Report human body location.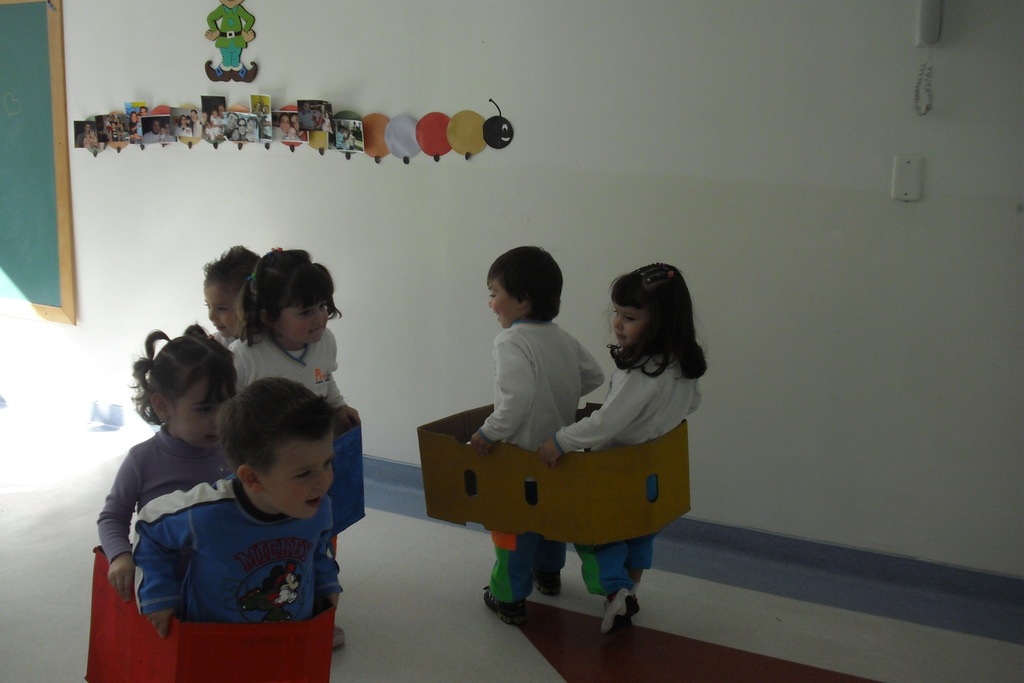
Report: <bbox>135, 374, 346, 636</bbox>.
